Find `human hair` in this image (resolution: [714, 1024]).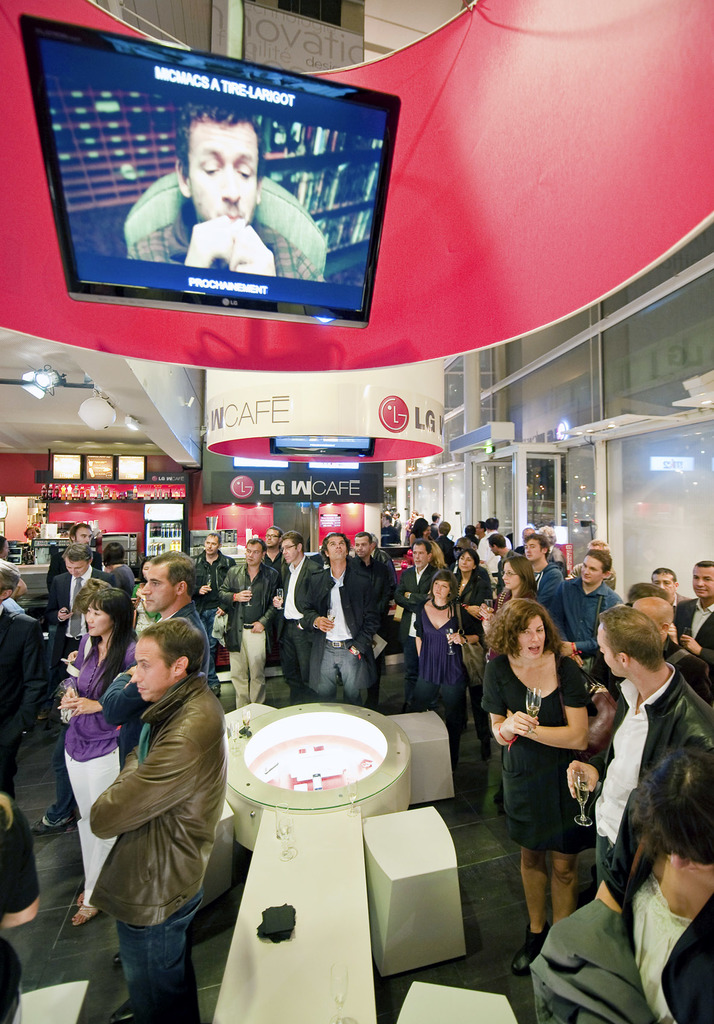
x1=631, y1=580, x2=666, y2=602.
